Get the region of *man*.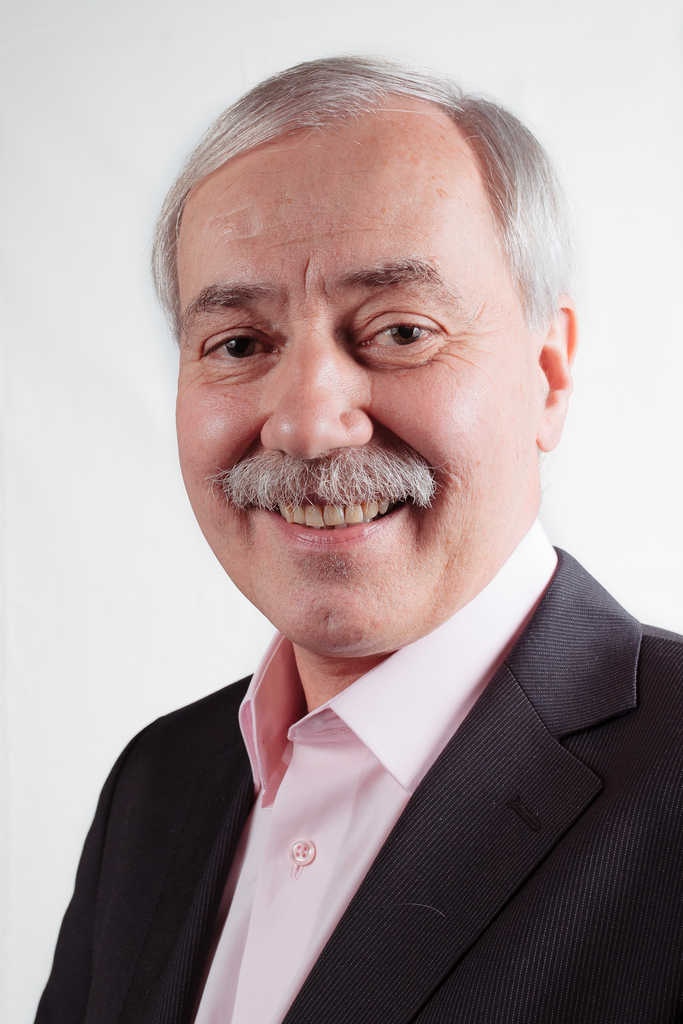
box=[29, 55, 682, 1023].
